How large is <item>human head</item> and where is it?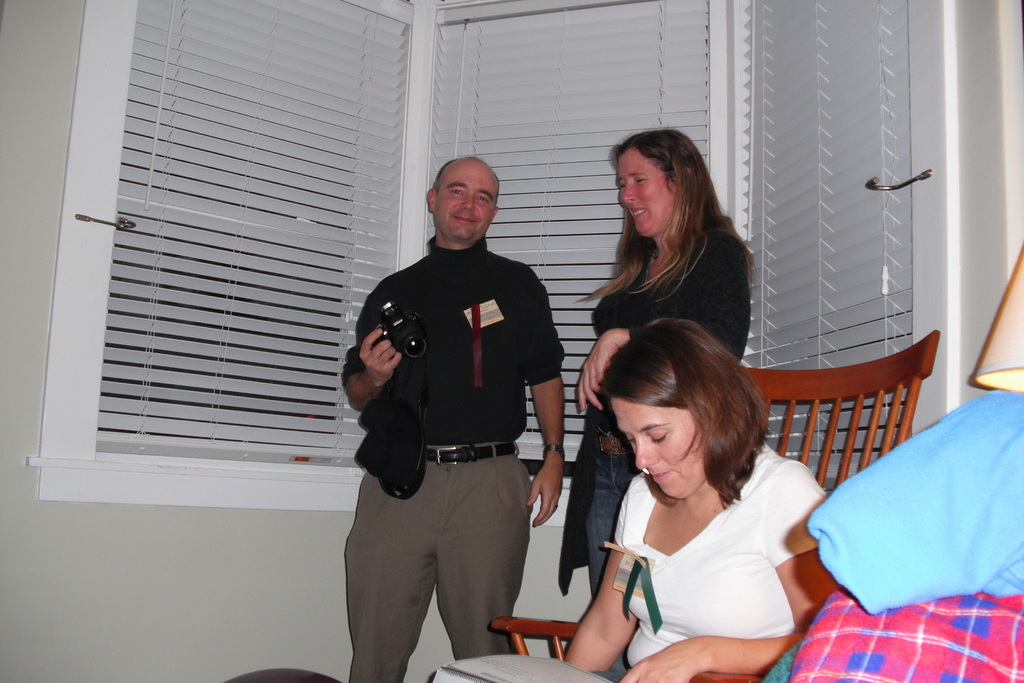
Bounding box: (x1=428, y1=148, x2=509, y2=236).
